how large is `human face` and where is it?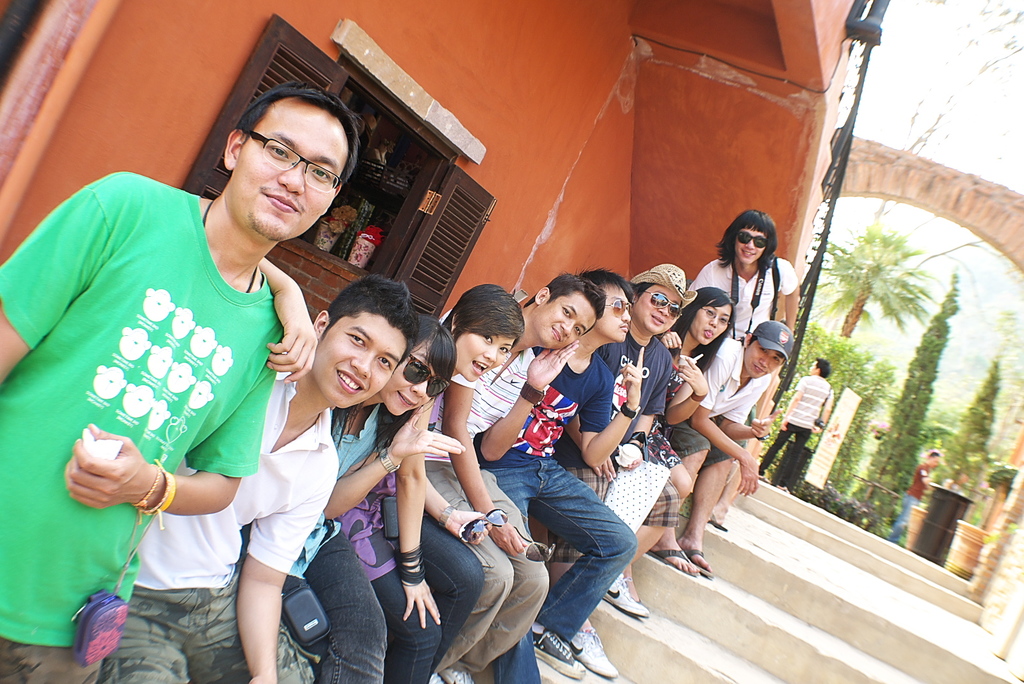
Bounding box: [x1=748, y1=338, x2=787, y2=381].
